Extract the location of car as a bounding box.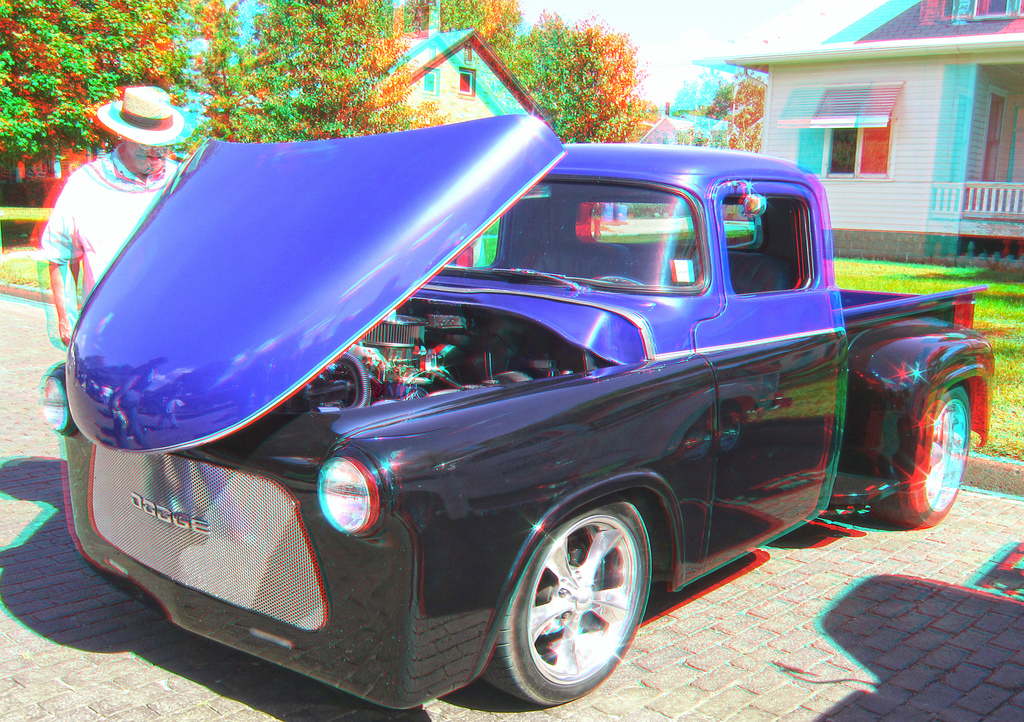
l=32, t=108, r=994, b=705.
